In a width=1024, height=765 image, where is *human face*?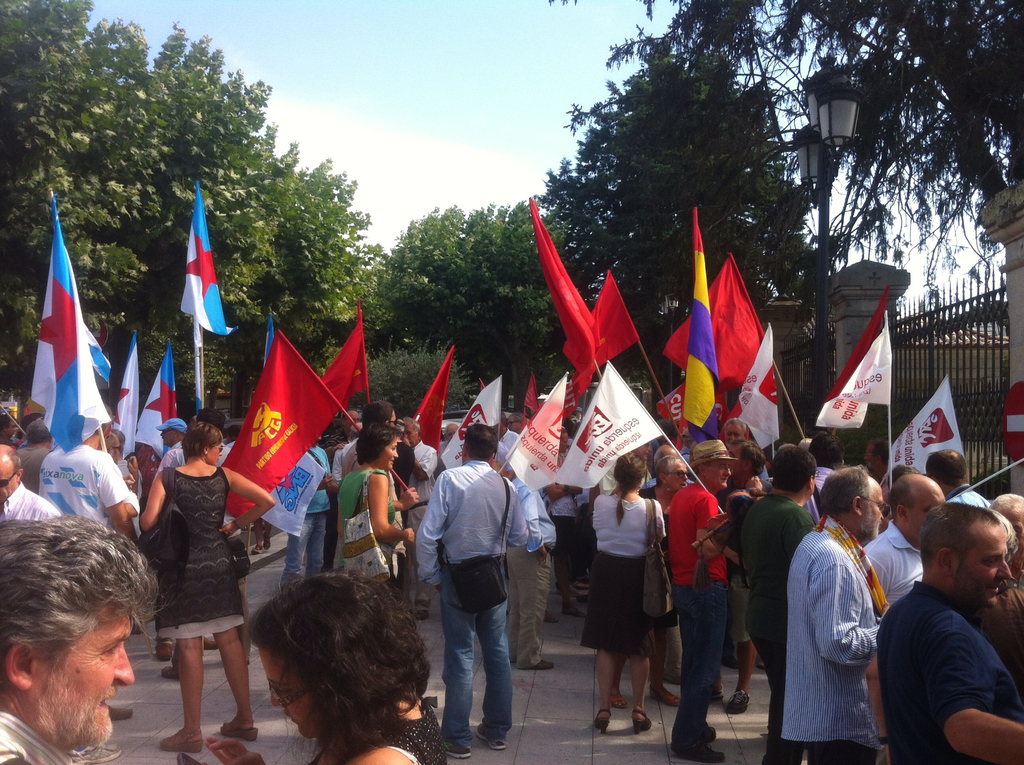
[left=860, top=438, right=883, bottom=481].
